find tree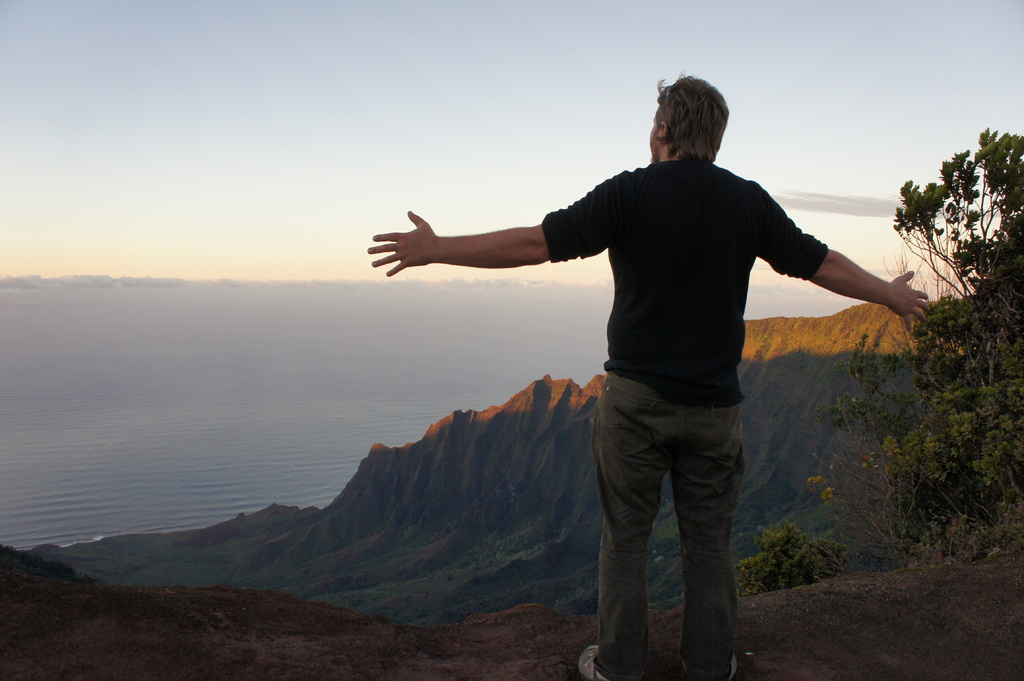
detection(805, 295, 1023, 571)
